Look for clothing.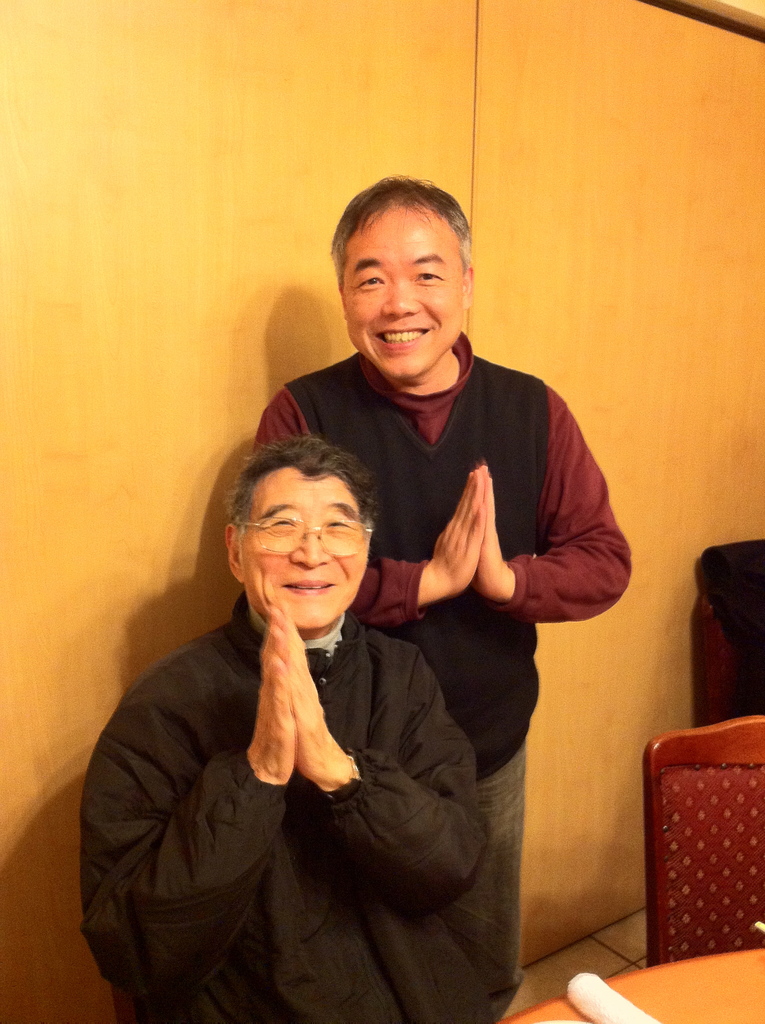
Found: locate(40, 579, 497, 1023).
